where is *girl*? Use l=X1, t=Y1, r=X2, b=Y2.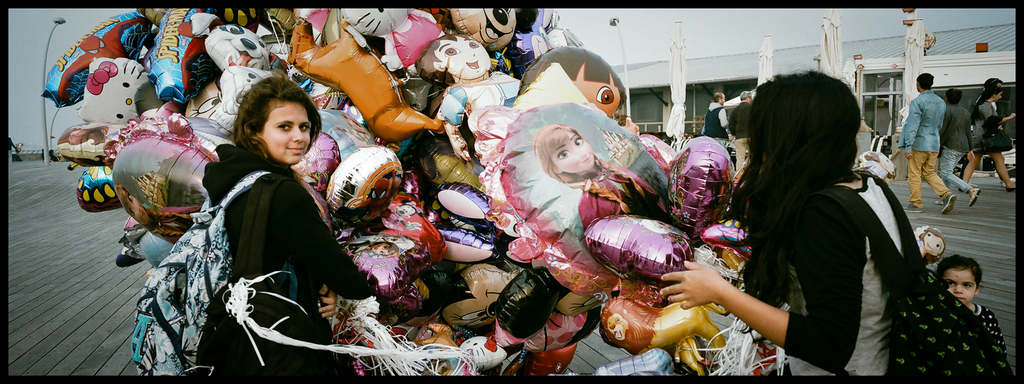
l=131, t=76, r=382, b=369.
